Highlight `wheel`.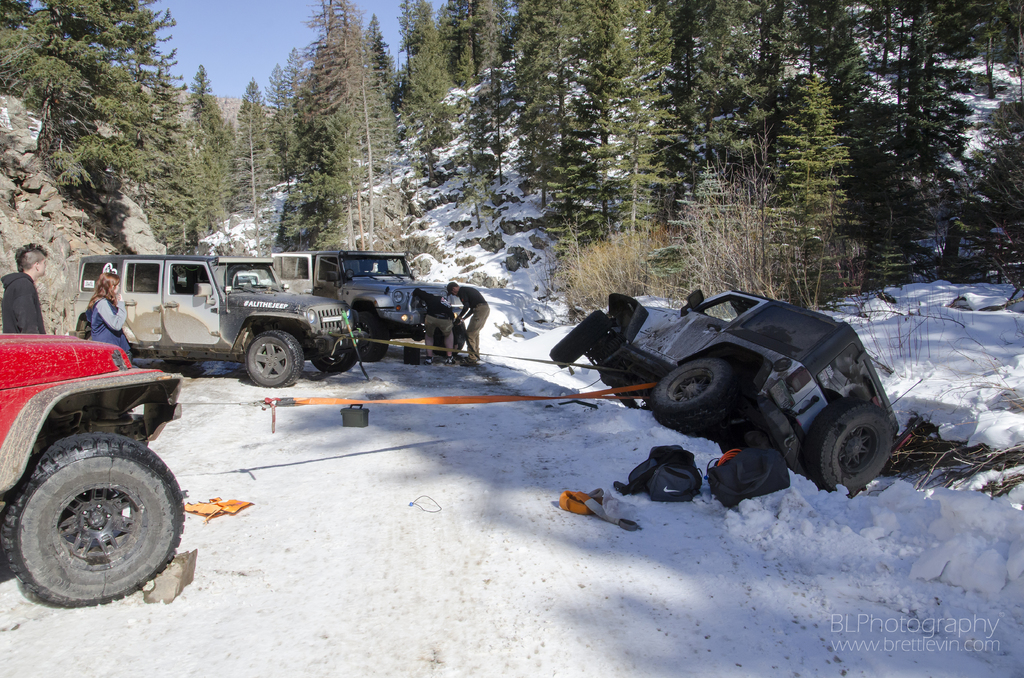
Highlighted region: detection(662, 357, 721, 420).
